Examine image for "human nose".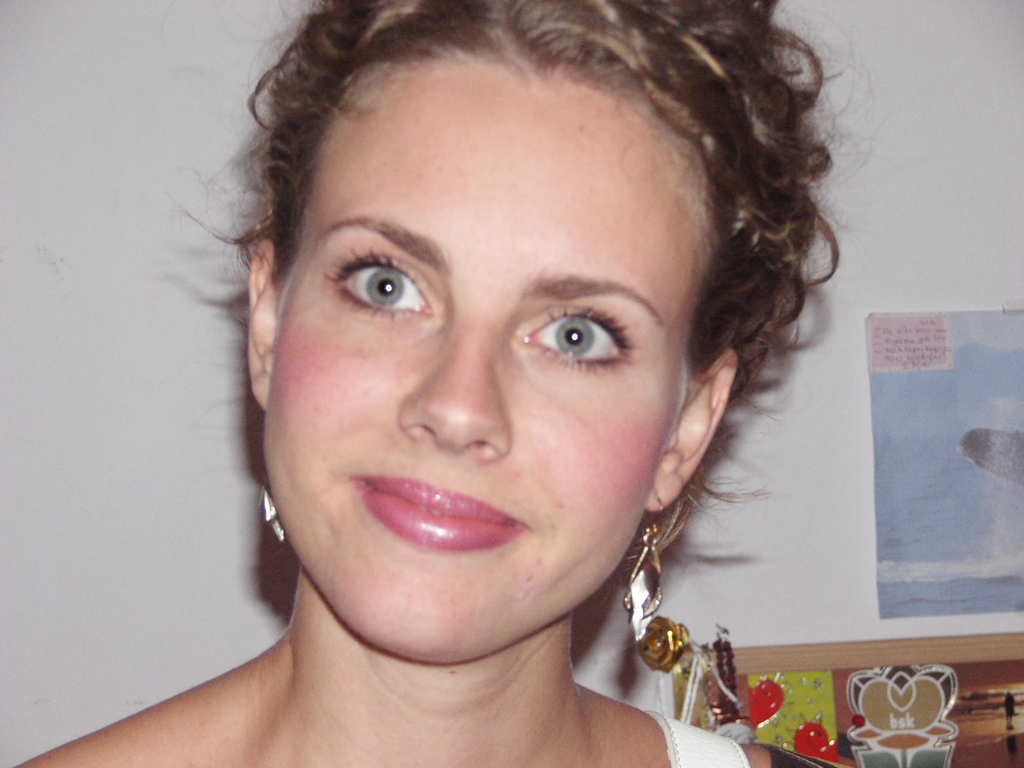
Examination result: 401, 320, 515, 458.
